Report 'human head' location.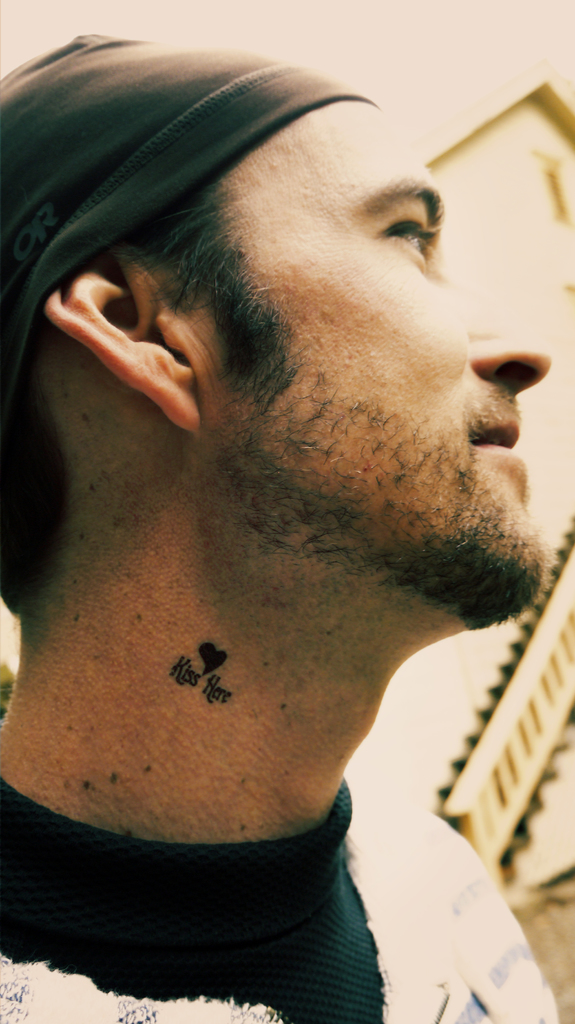
Report: region(0, 29, 551, 630).
